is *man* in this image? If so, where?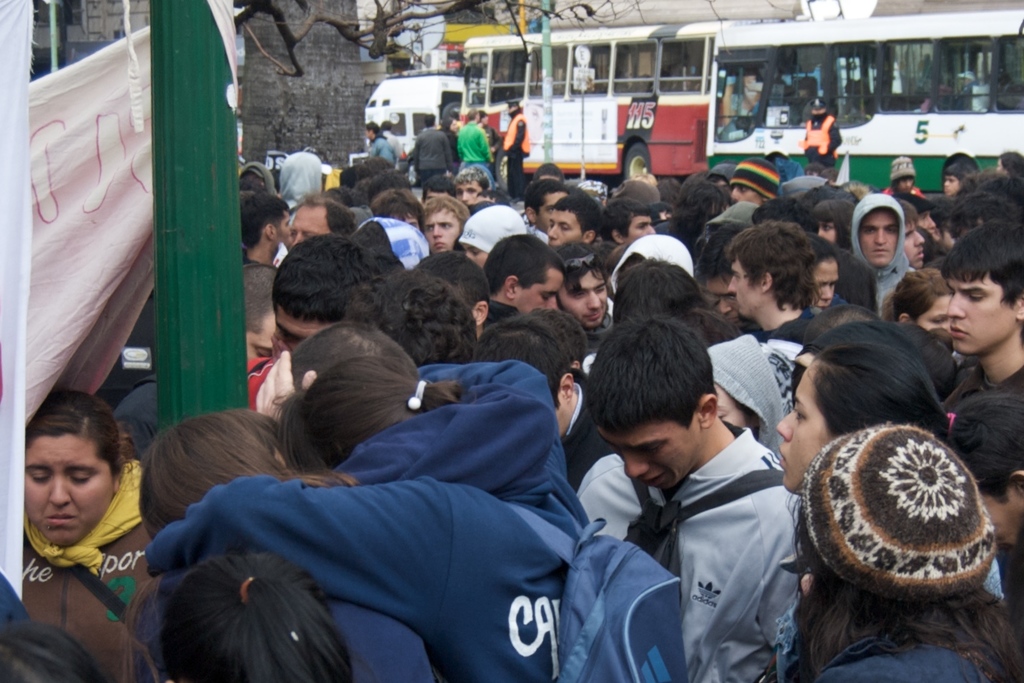
Yes, at 234 188 290 281.
